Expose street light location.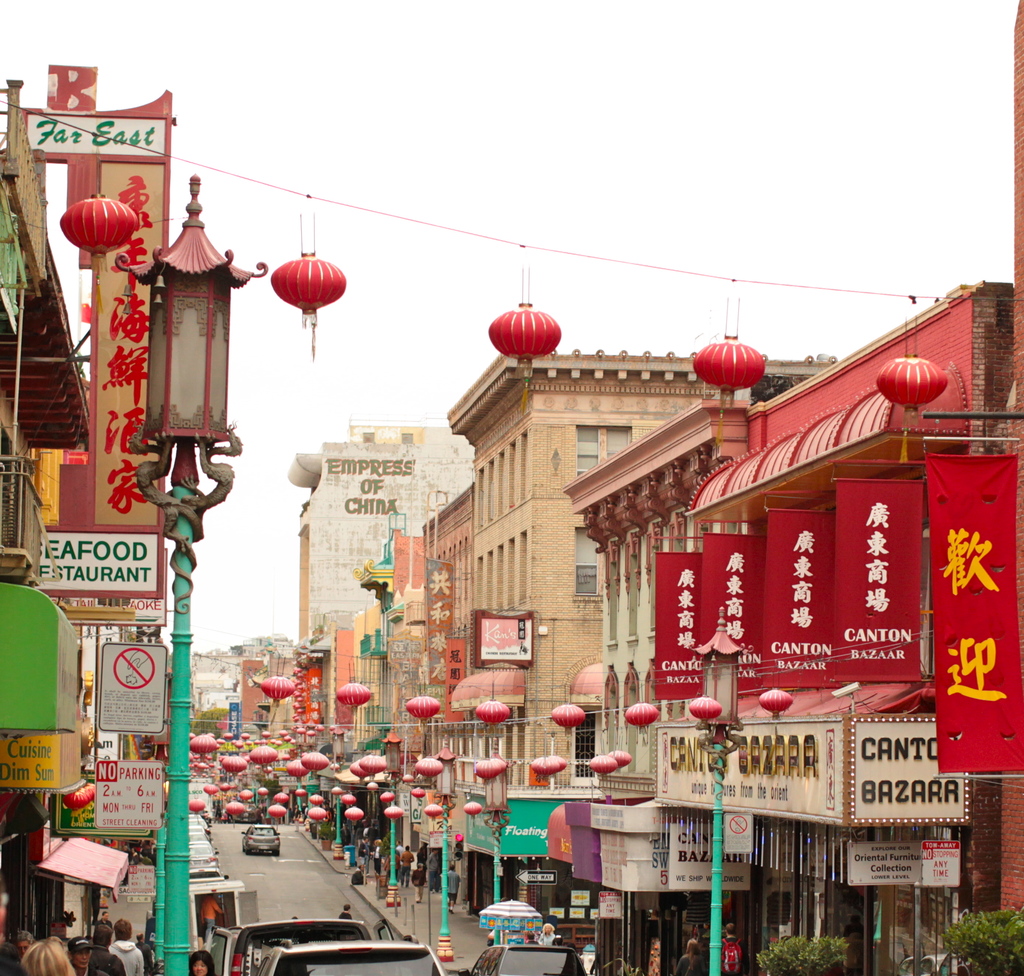
Exposed at [118, 161, 265, 975].
